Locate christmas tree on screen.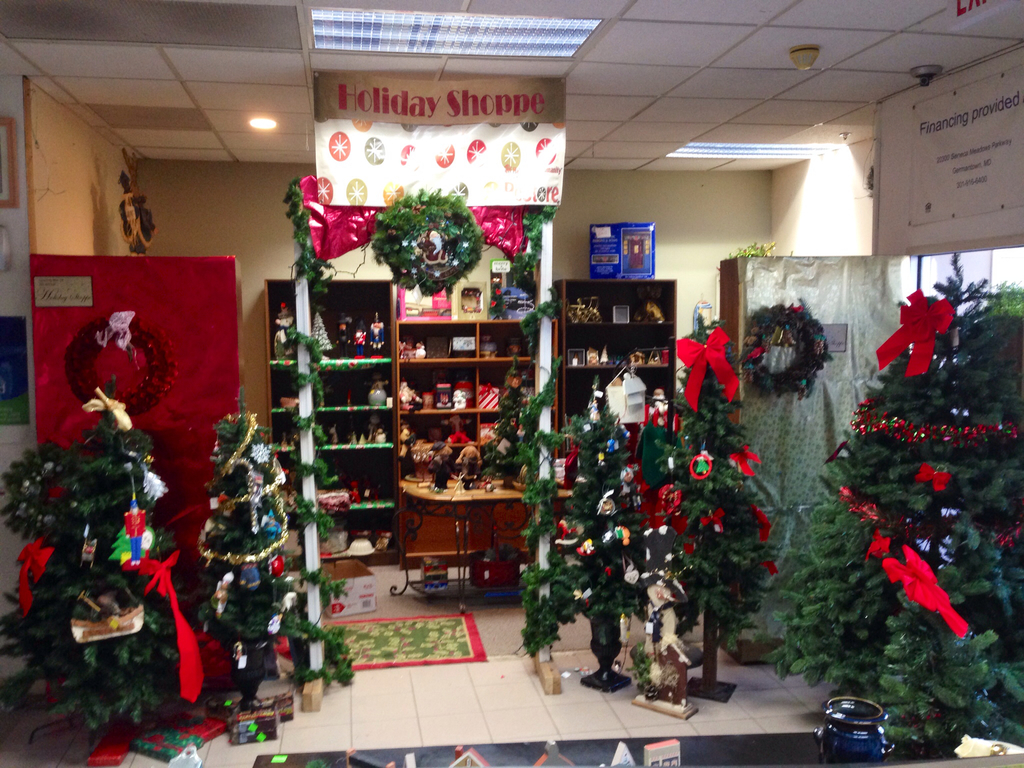
On screen at [830,252,1023,758].
